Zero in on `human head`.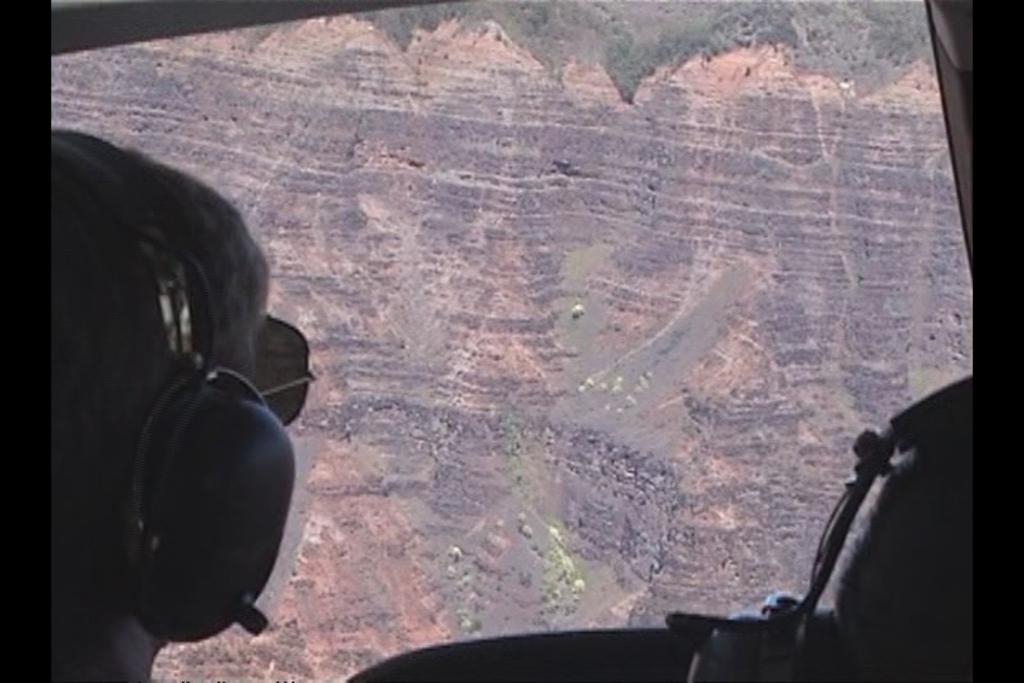
Zeroed in: detection(63, 145, 280, 558).
